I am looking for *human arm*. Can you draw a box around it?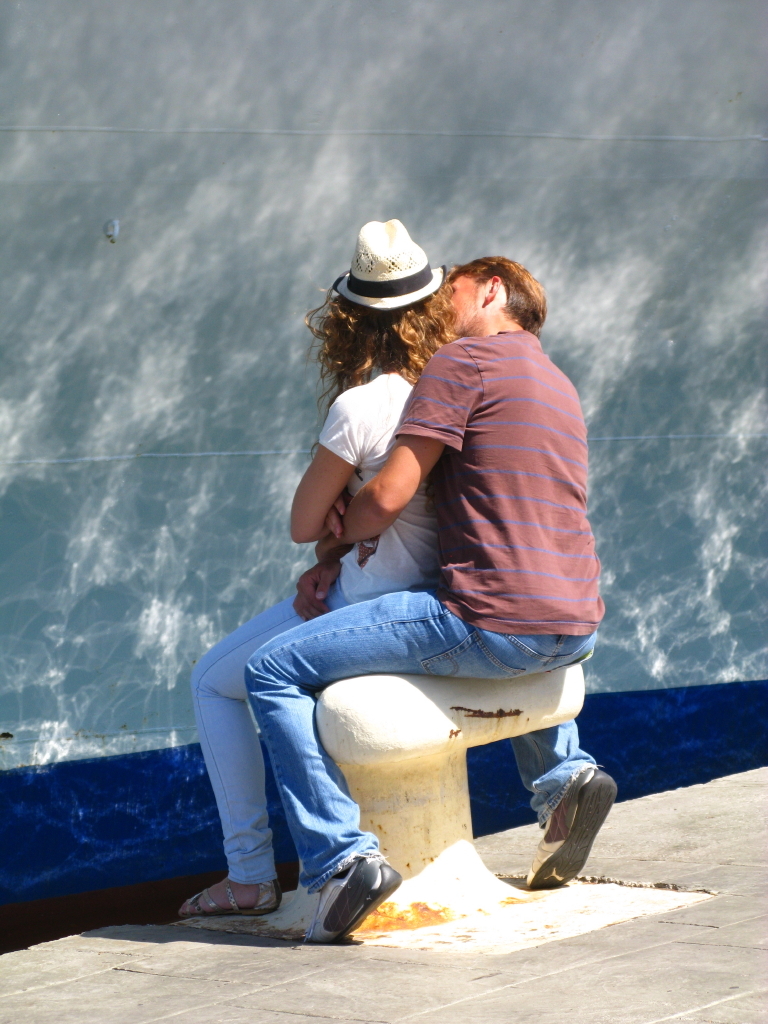
Sure, the bounding box is BBox(287, 562, 342, 622).
